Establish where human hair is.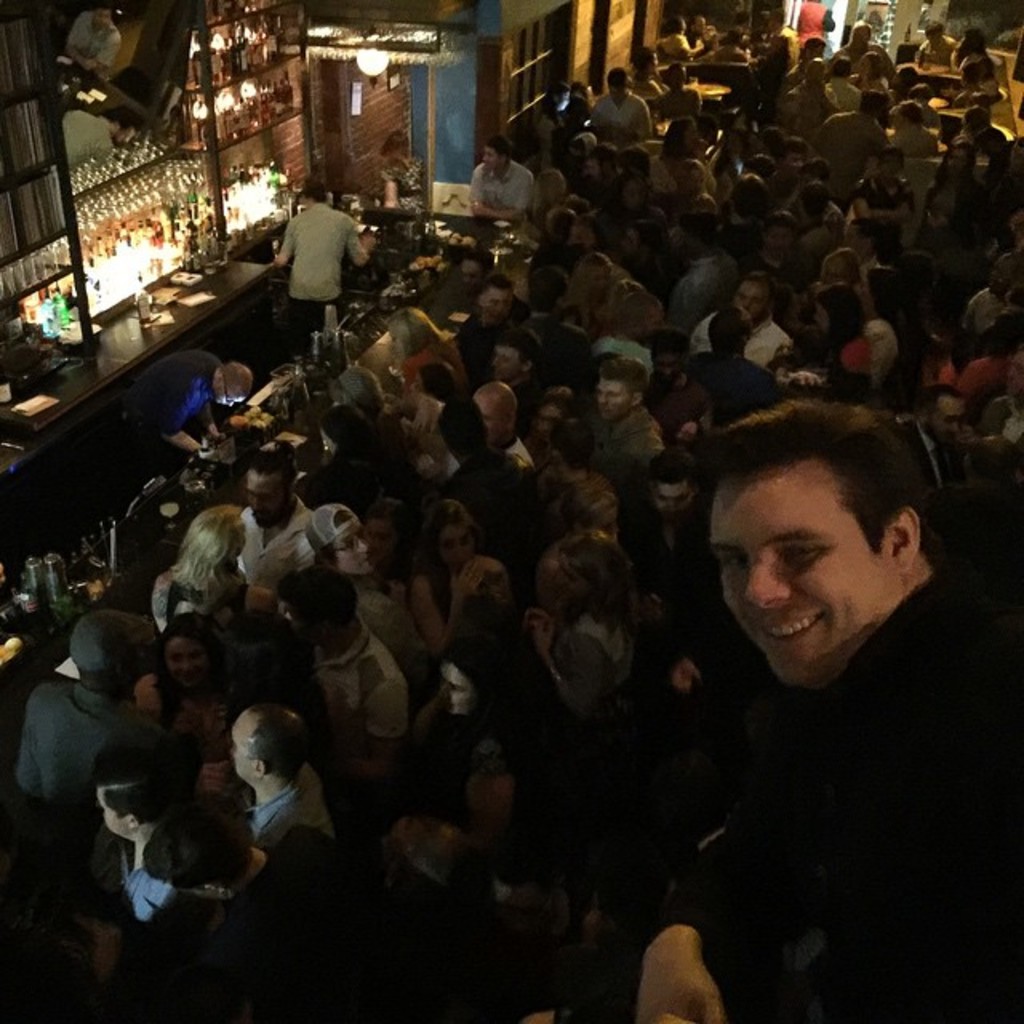
Established at (left=243, top=698, right=306, bottom=784).
